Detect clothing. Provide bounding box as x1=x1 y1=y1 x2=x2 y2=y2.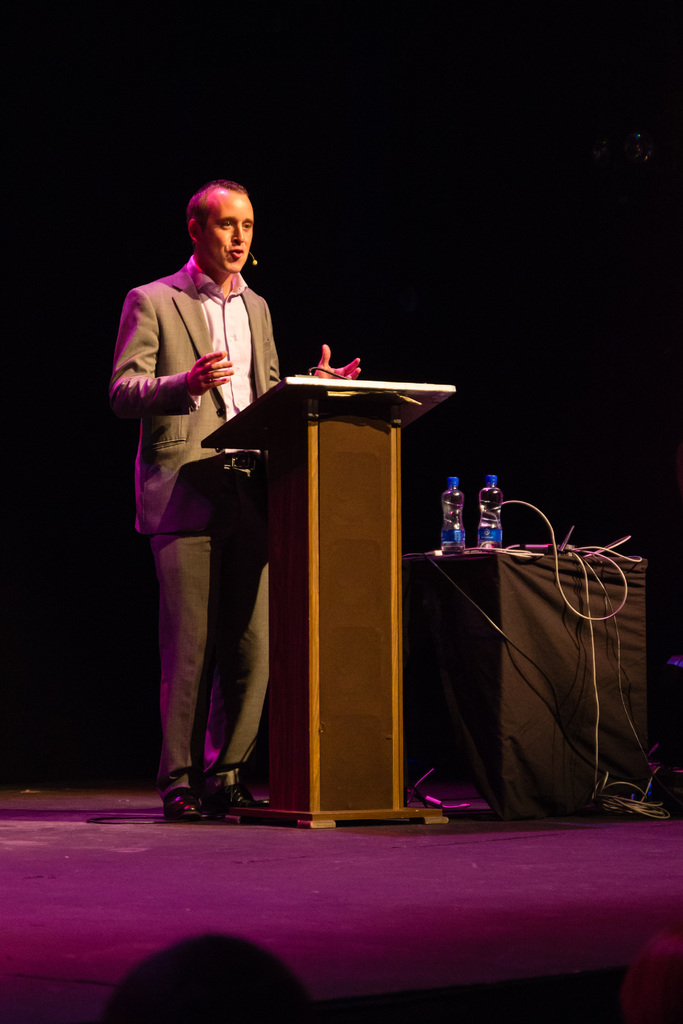
x1=110 y1=262 x2=286 y2=797.
